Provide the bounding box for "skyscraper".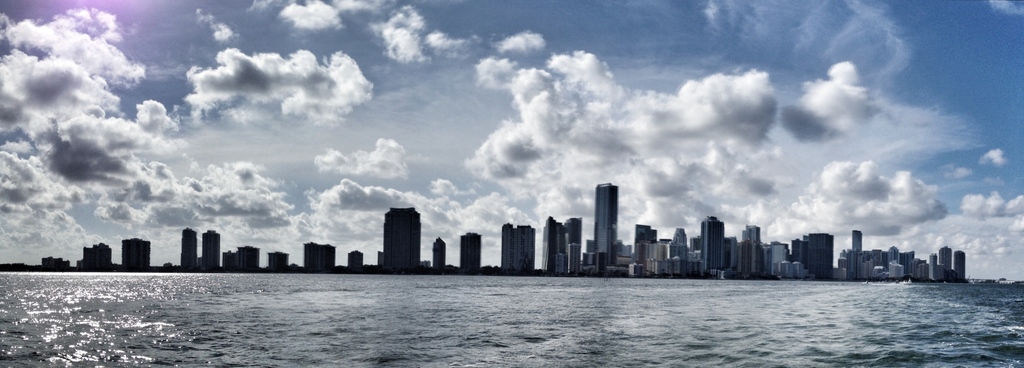
rect(179, 229, 195, 274).
